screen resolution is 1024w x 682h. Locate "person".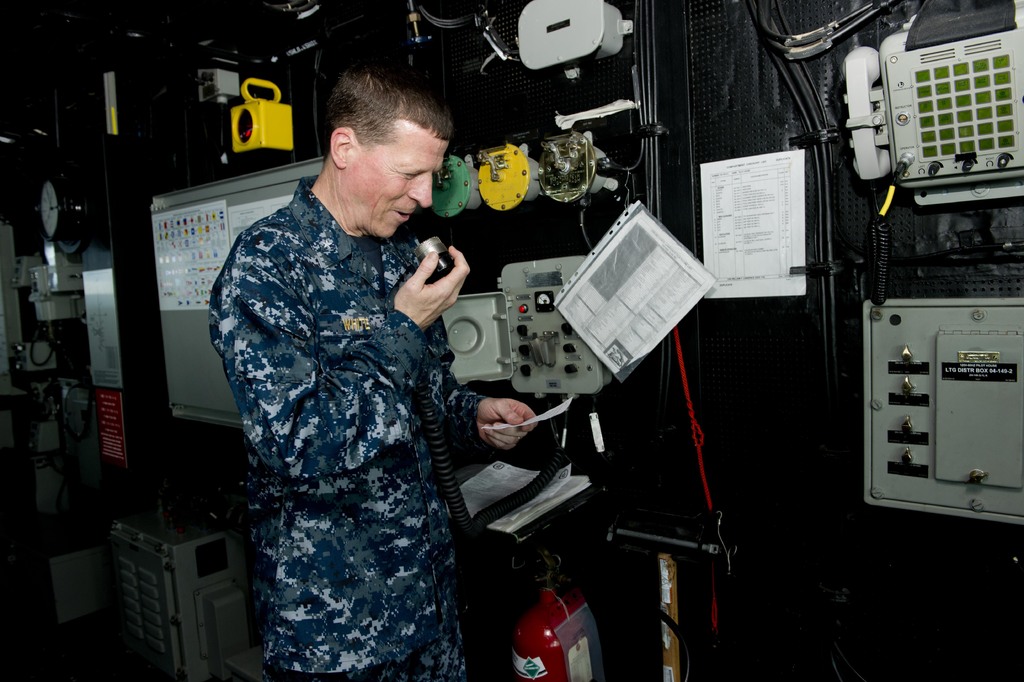
[202,80,525,681].
